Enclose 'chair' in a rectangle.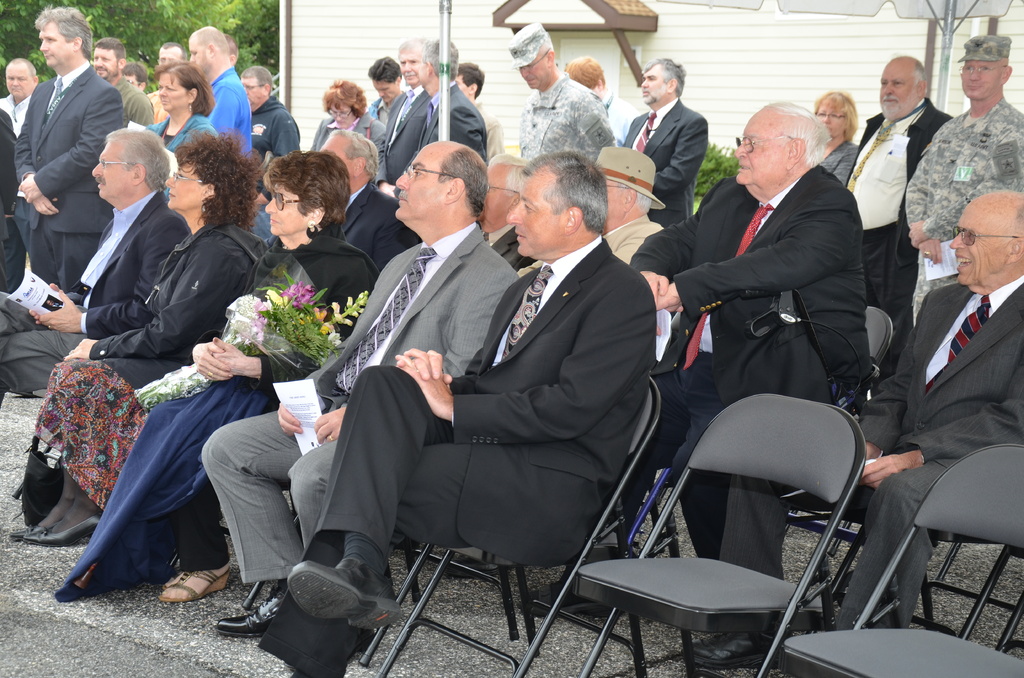
box(351, 541, 525, 665).
